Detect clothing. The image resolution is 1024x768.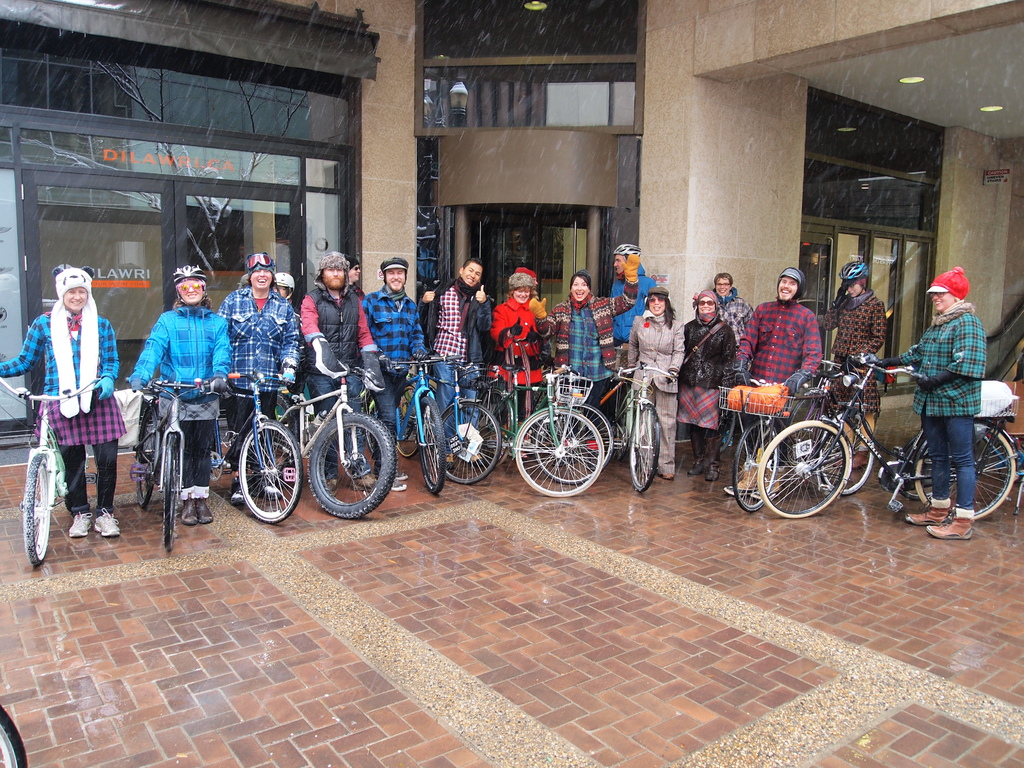
{"left": 218, "top": 285, "right": 296, "bottom": 498}.
